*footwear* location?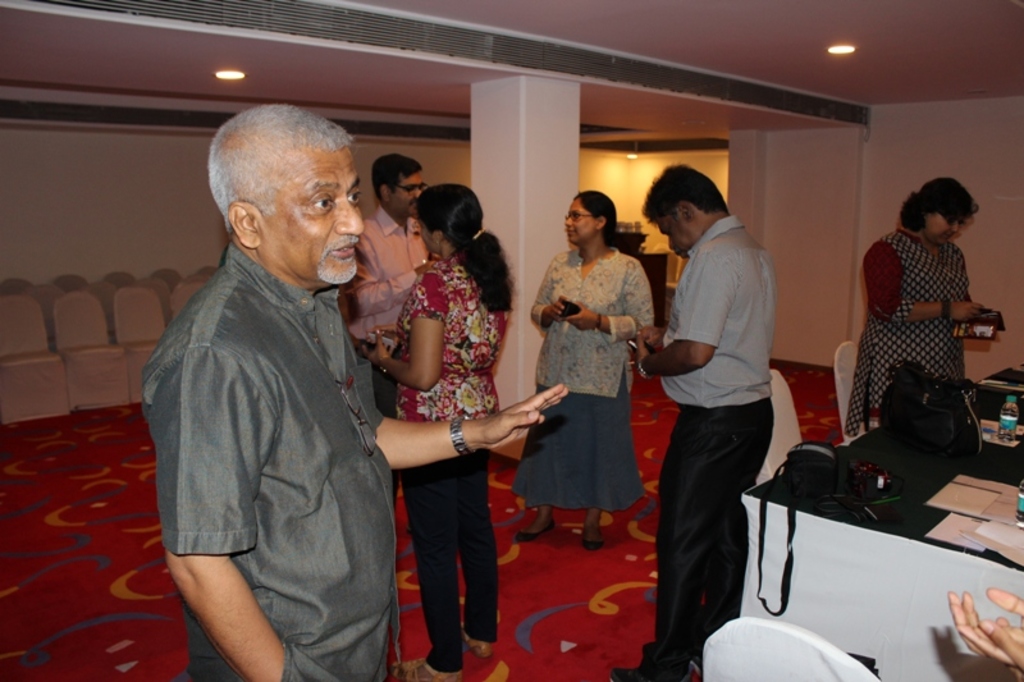
{"x1": 463, "y1": 640, "x2": 490, "y2": 655}
